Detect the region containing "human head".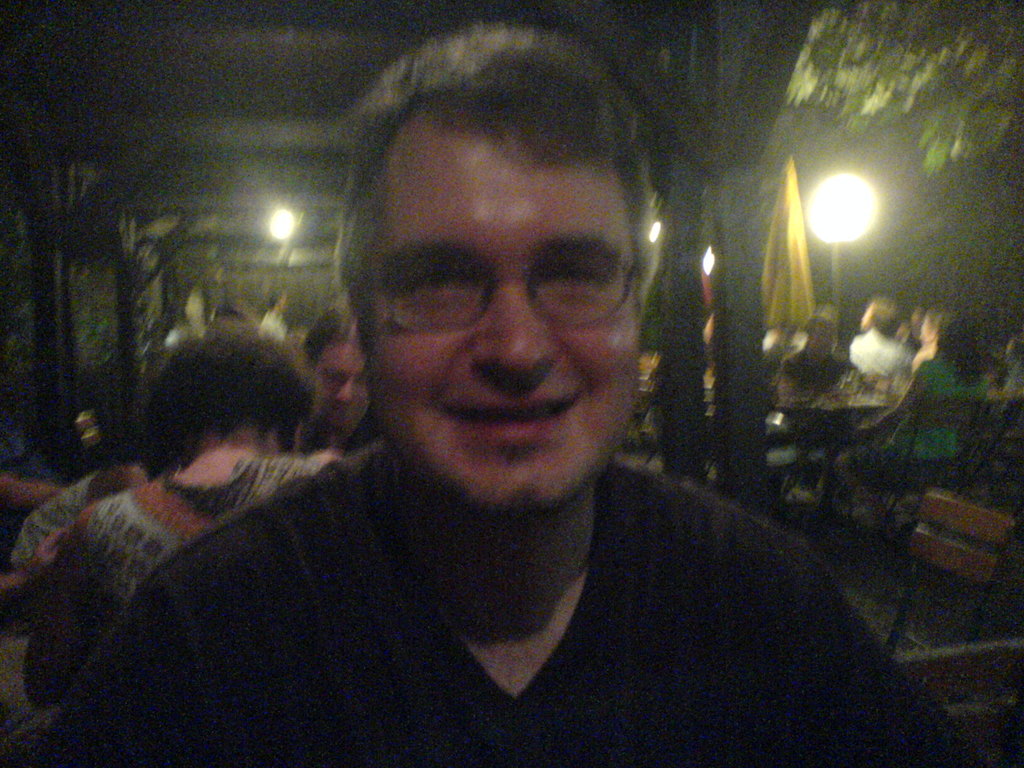
box=[858, 294, 901, 332].
